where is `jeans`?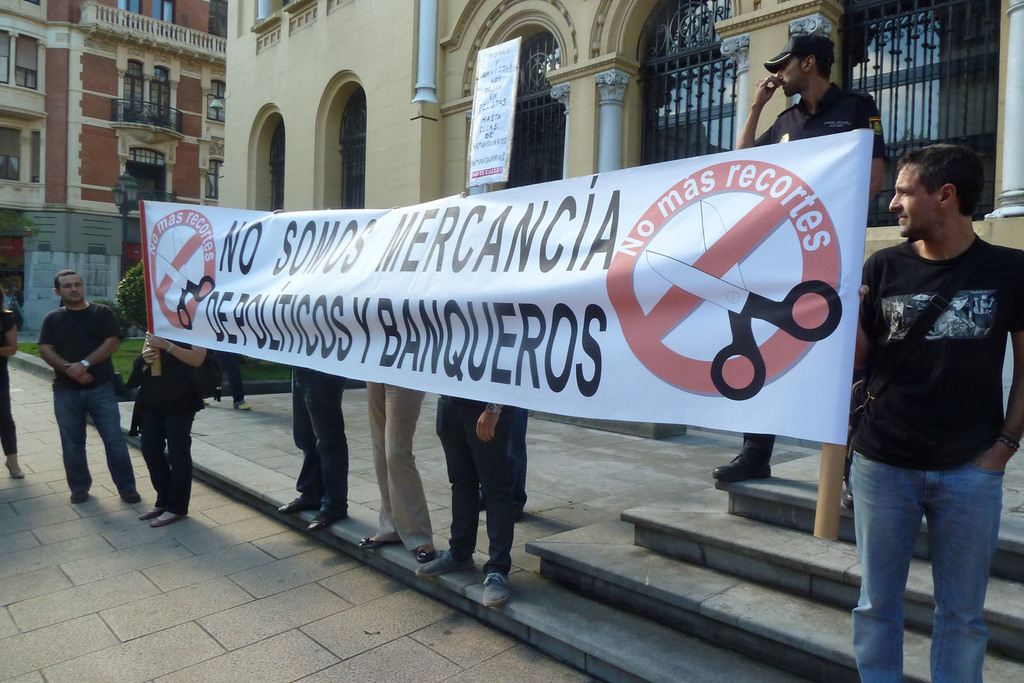
{"x1": 438, "y1": 399, "x2": 522, "y2": 572}.
